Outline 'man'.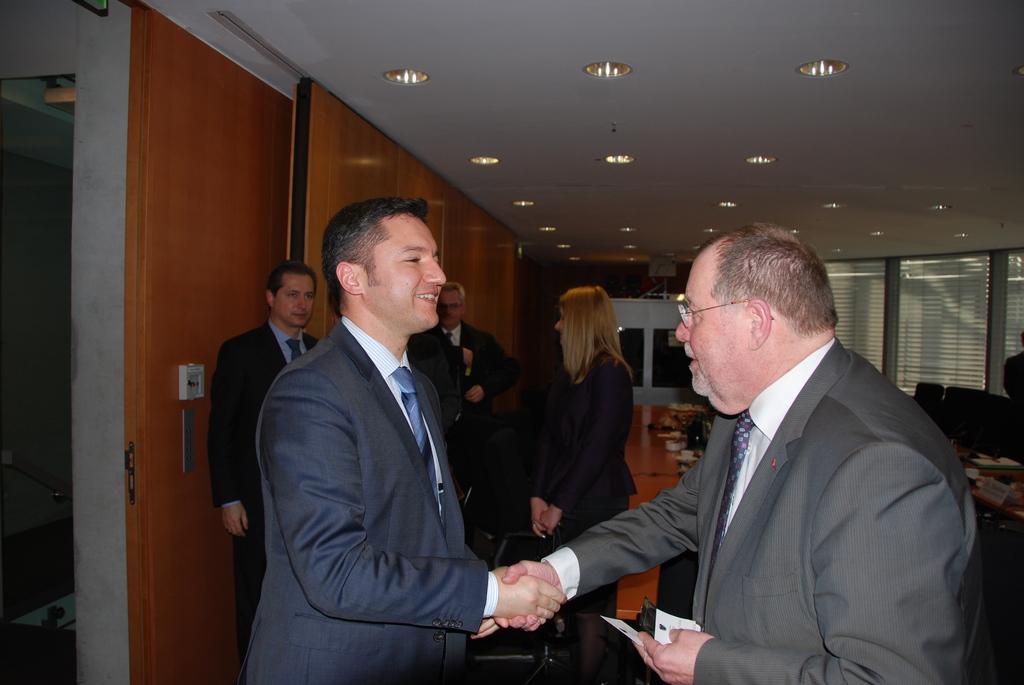
Outline: {"left": 493, "top": 222, "right": 979, "bottom": 684}.
